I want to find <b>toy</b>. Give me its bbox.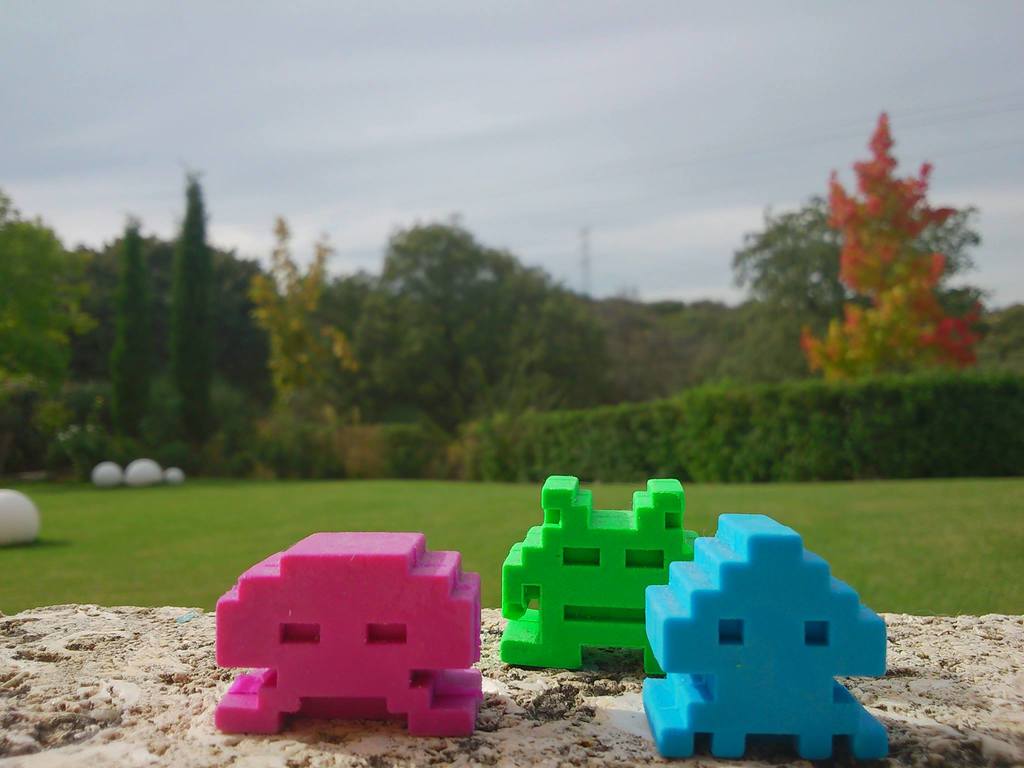
x1=208, y1=518, x2=488, y2=750.
